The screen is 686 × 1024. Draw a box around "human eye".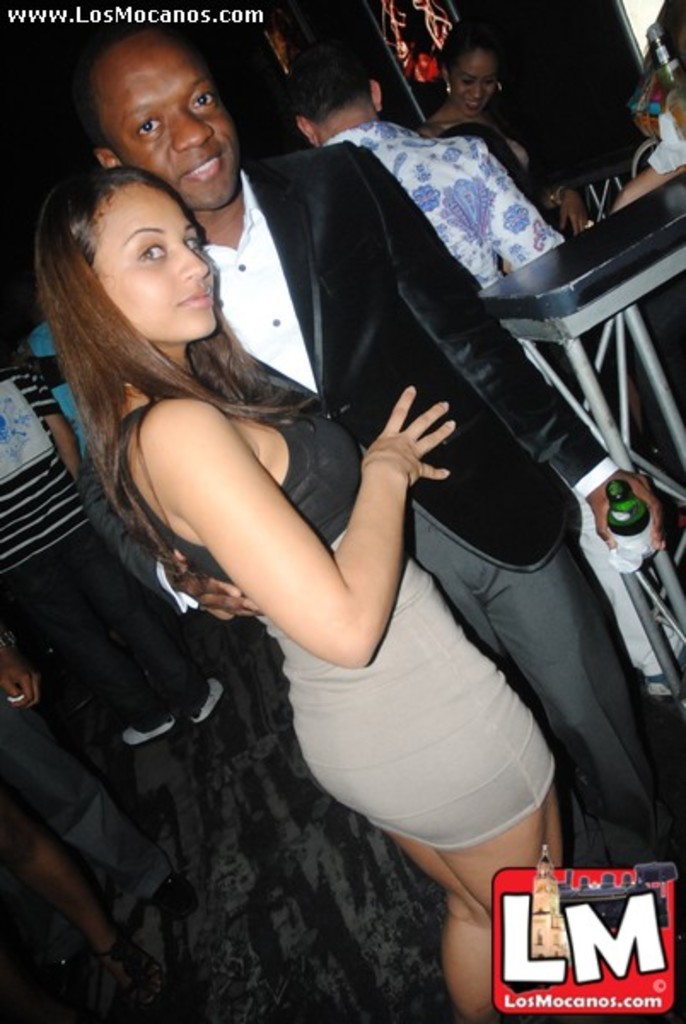
133:230:171:261.
